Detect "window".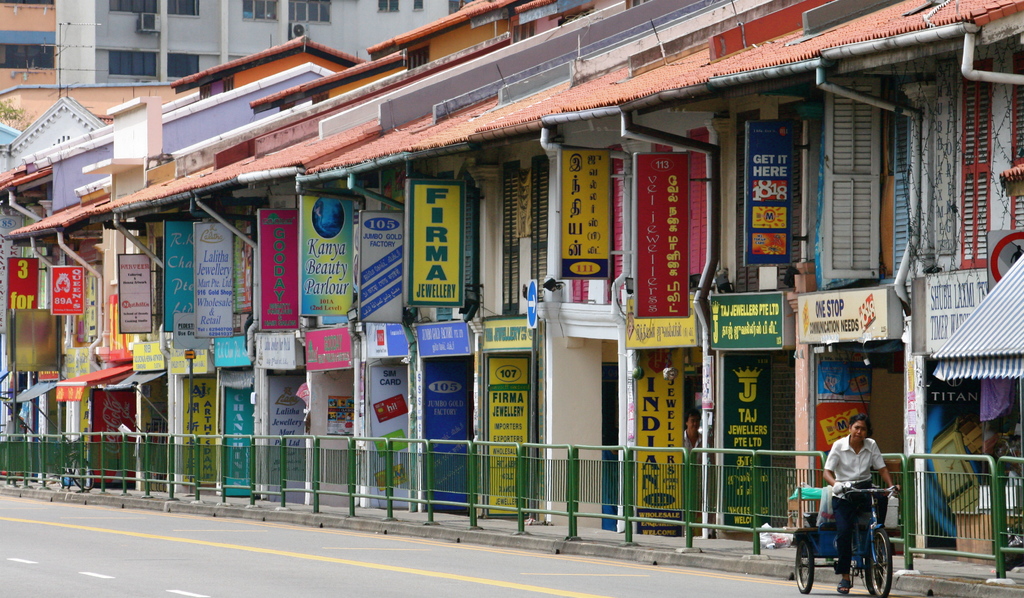
Detected at x1=106, y1=0, x2=154, y2=13.
